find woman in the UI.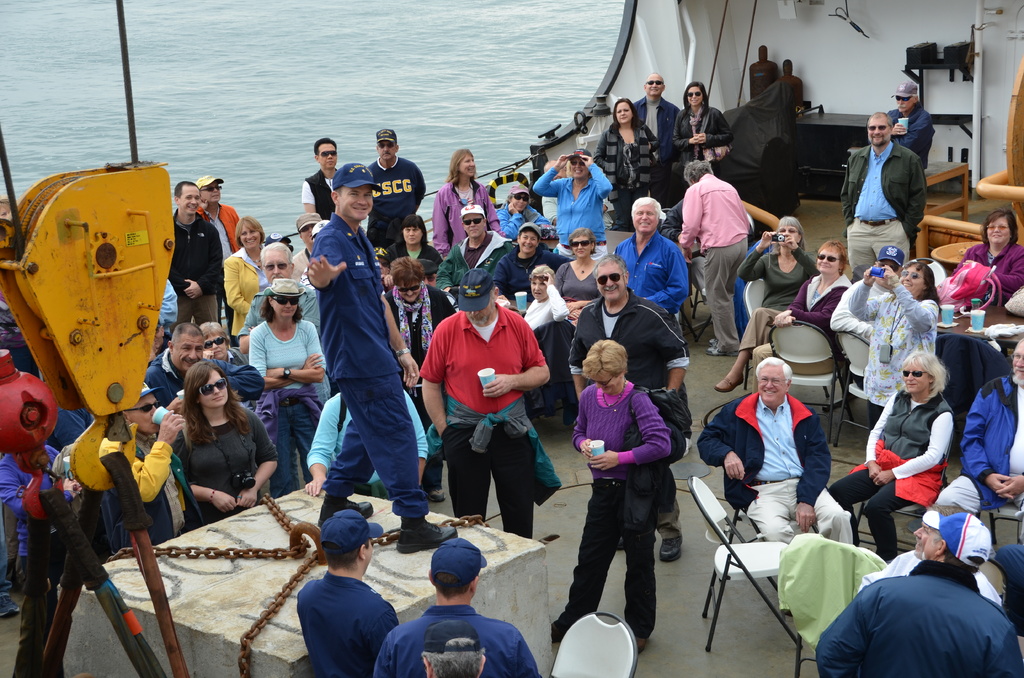
UI element at {"x1": 561, "y1": 325, "x2": 682, "y2": 658}.
